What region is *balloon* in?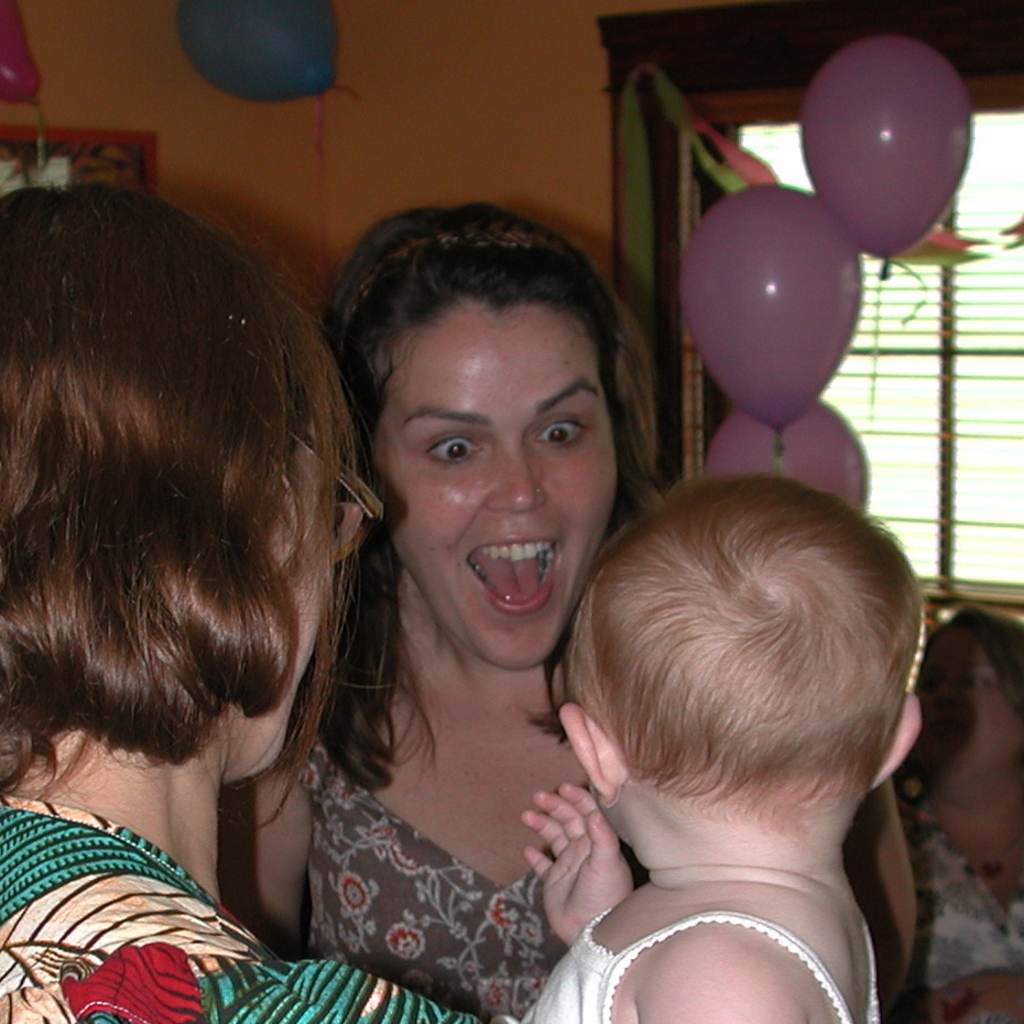
rect(675, 181, 860, 433).
